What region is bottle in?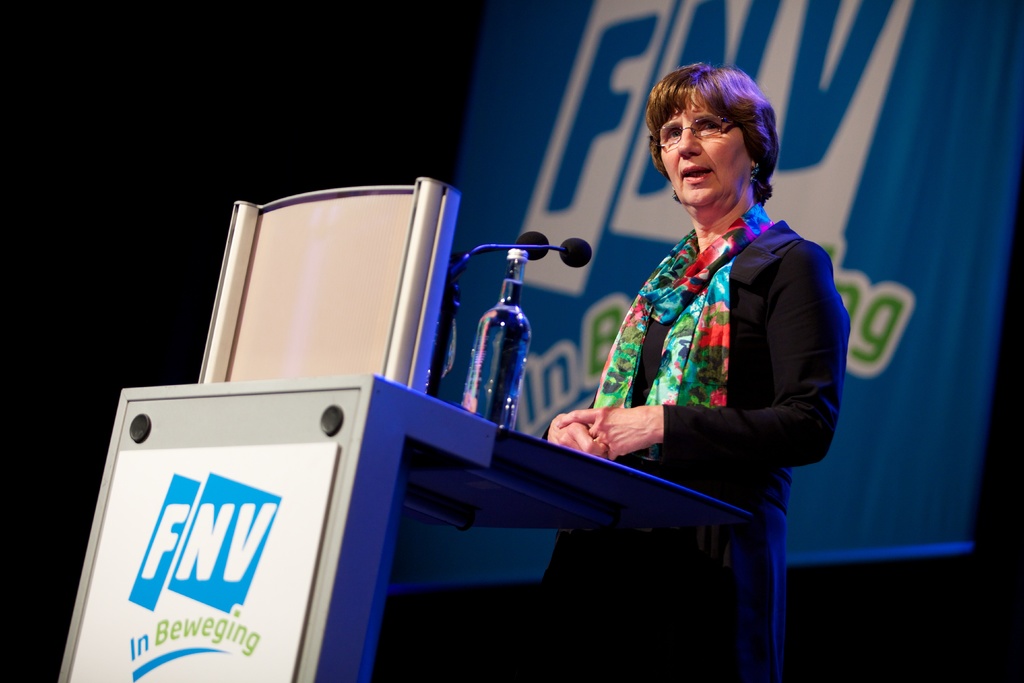
460 247 534 434.
